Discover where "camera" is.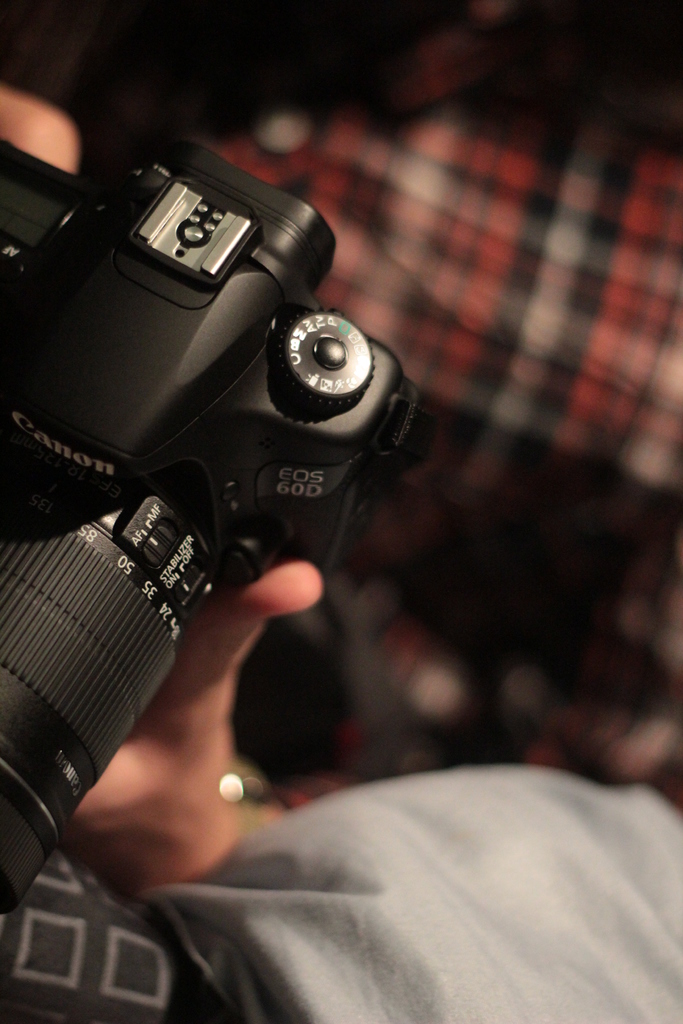
Discovered at <bbox>0, 132, 402, 921</bbox>.
